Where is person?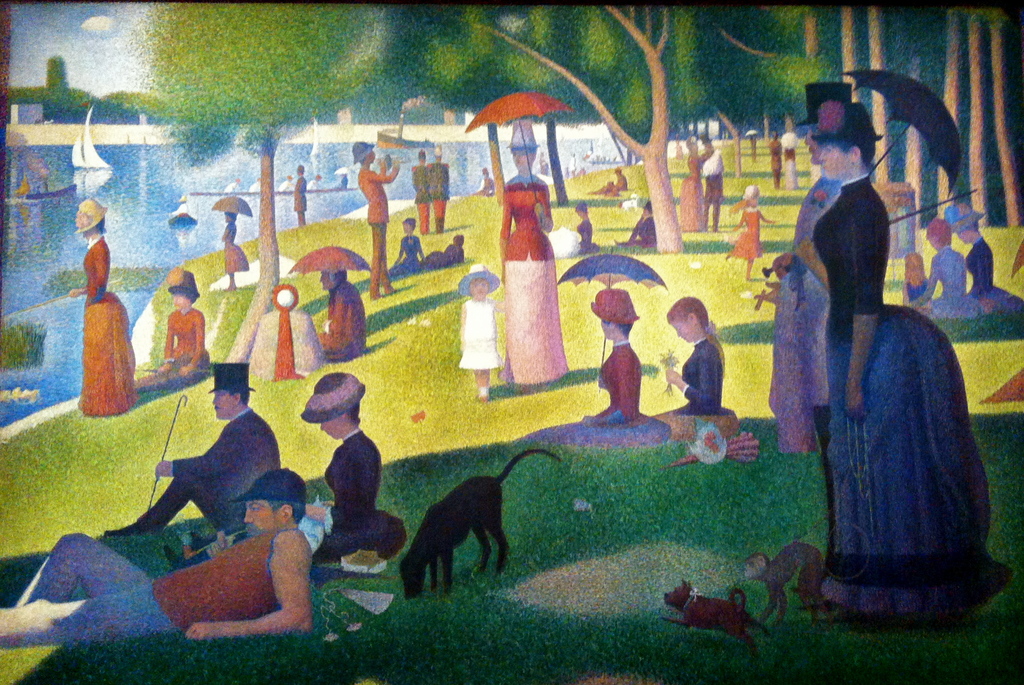
(left=424, top=157, right=451, bottom=230).
